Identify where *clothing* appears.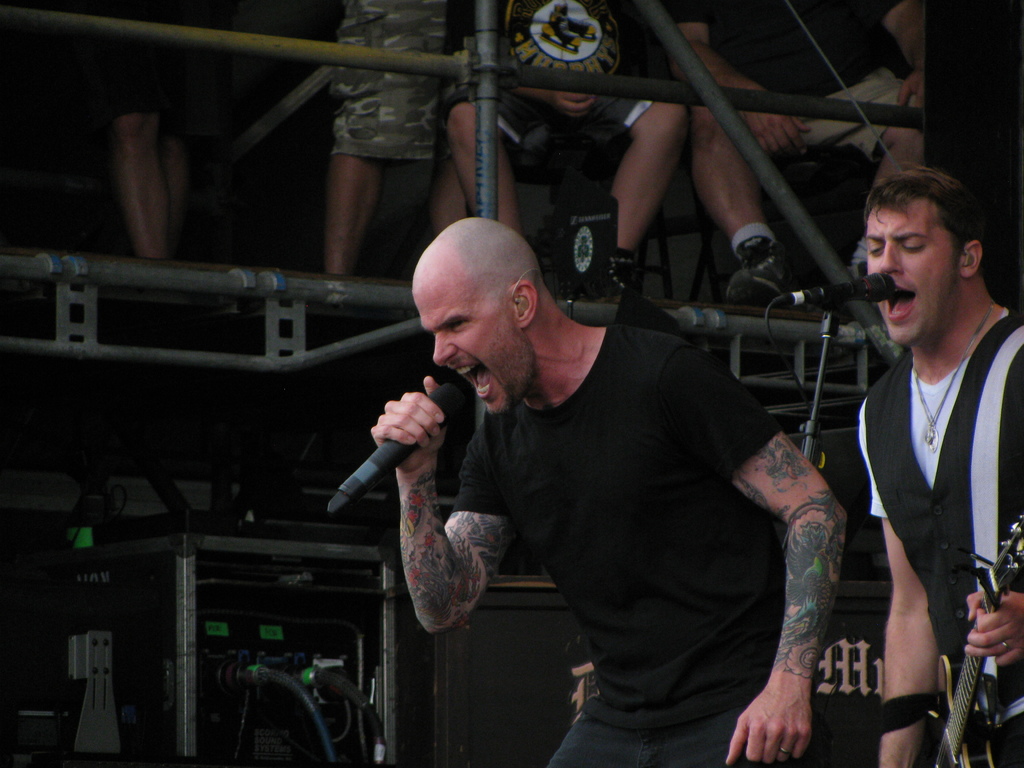
Appears at box(323, 0, 445, 161).
